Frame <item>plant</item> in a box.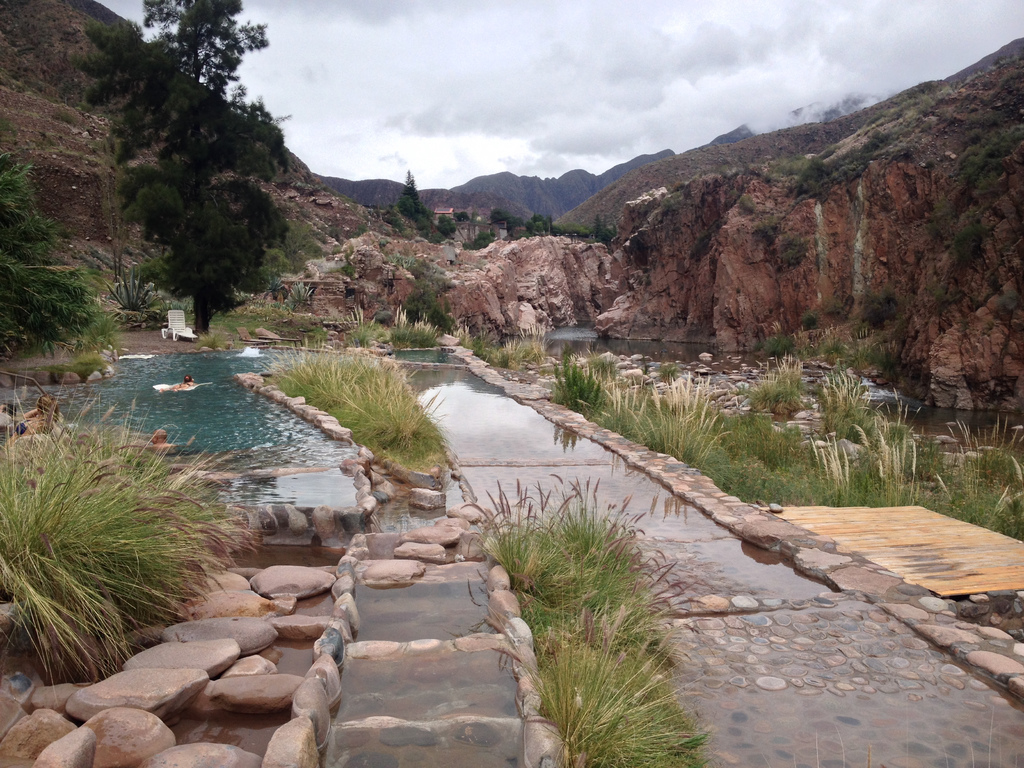
{"x1": 383, "y1": 206, "x2": 407, "y2": 233}.
